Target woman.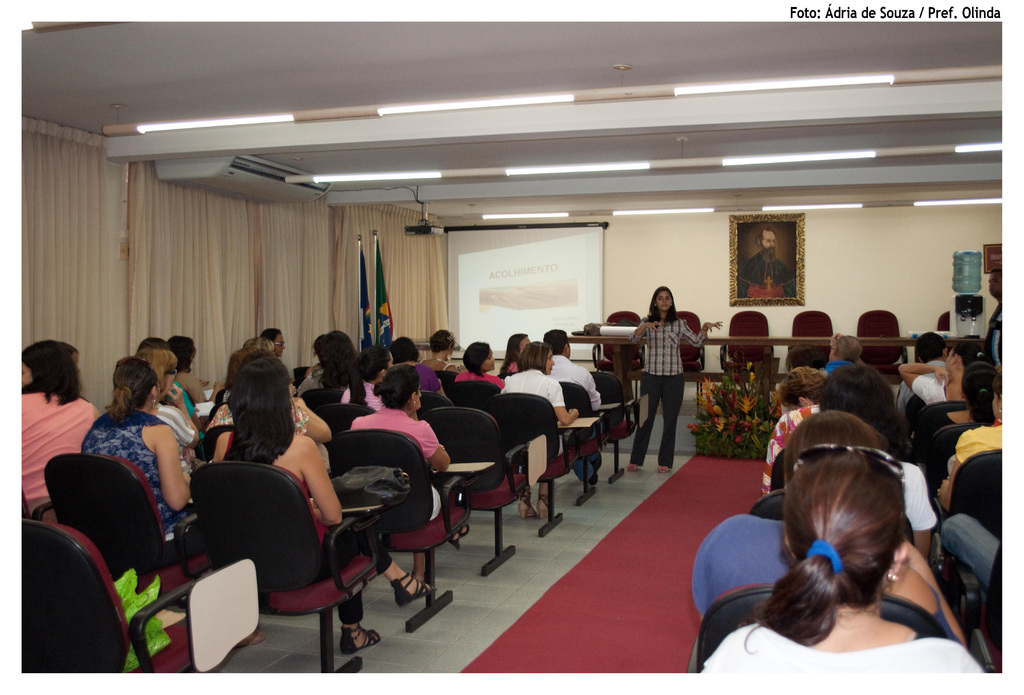
Target region: region(21, 341, 95, 512).
